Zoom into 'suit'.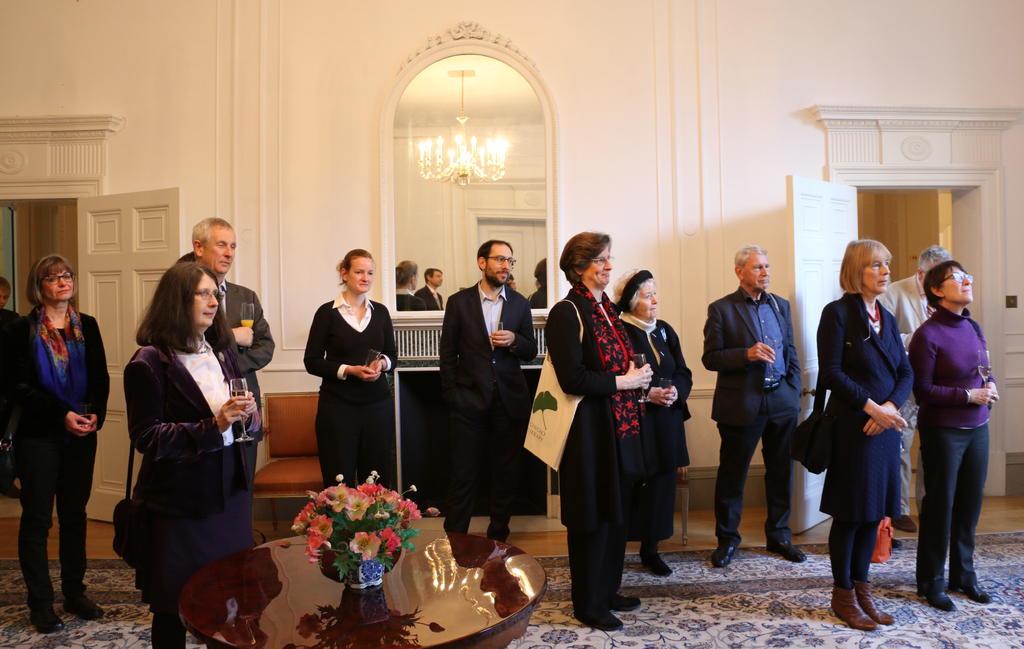
Zoom target: <box>432,234,534,545</box>.
